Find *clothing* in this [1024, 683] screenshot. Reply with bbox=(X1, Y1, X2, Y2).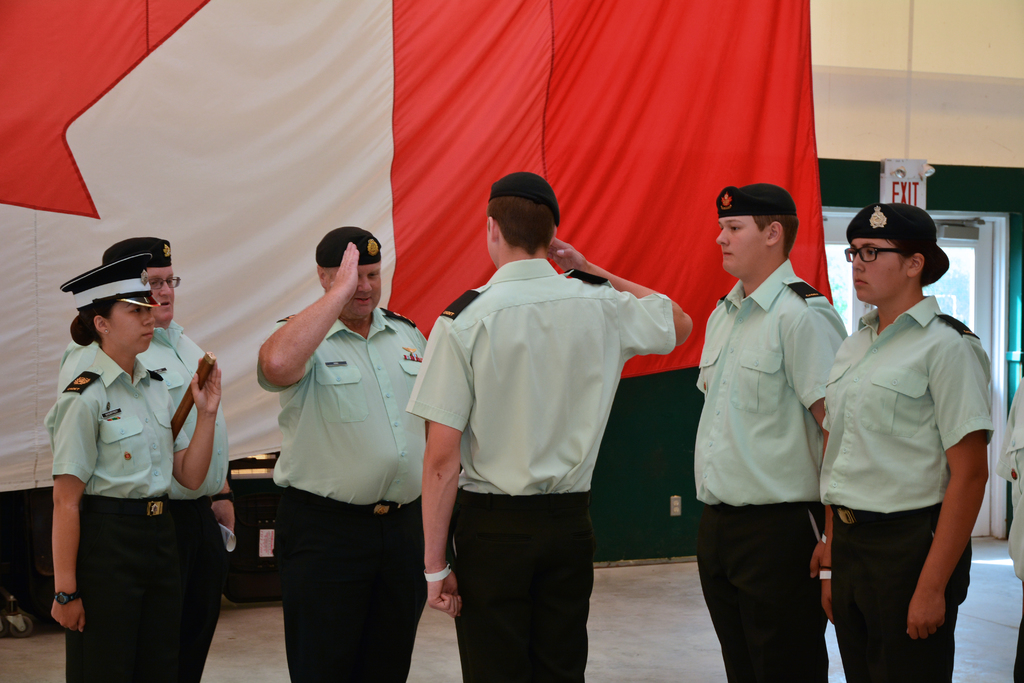
bbox=(45, 343, 226, 682).
